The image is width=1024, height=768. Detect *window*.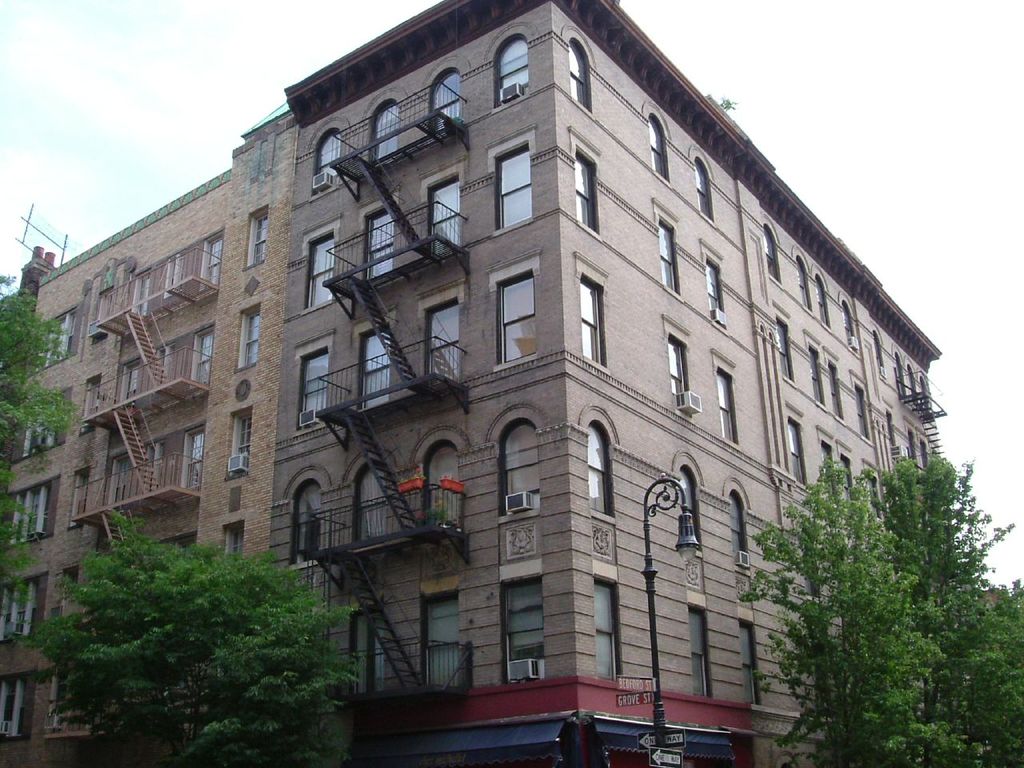
Detection: box(186, 430, 202, 494).
